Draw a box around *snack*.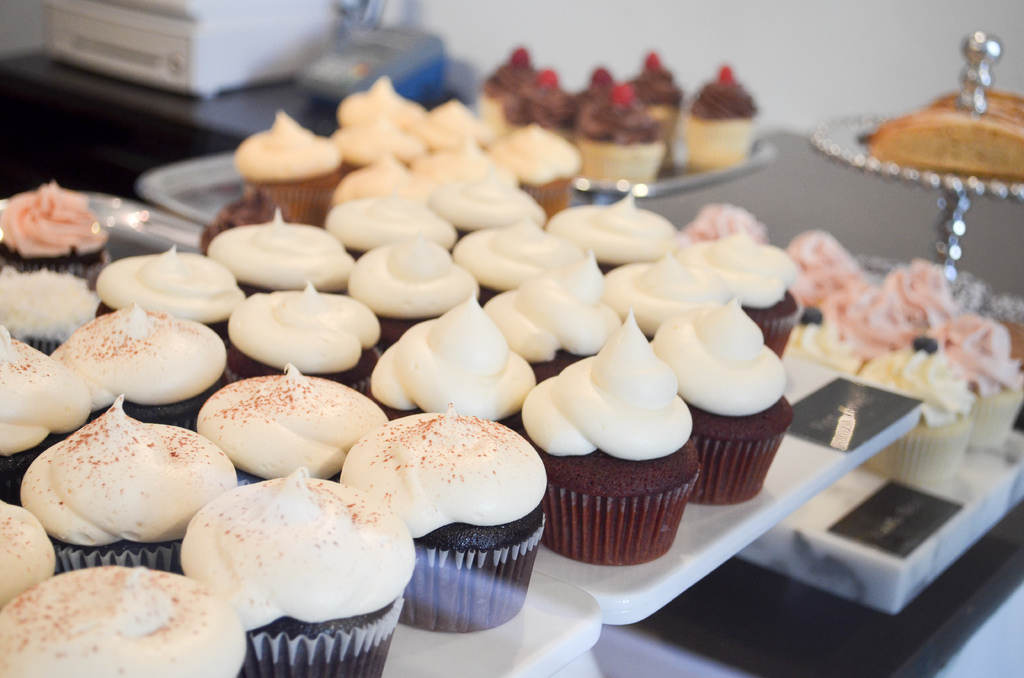
[325, 183, 452, 251].
